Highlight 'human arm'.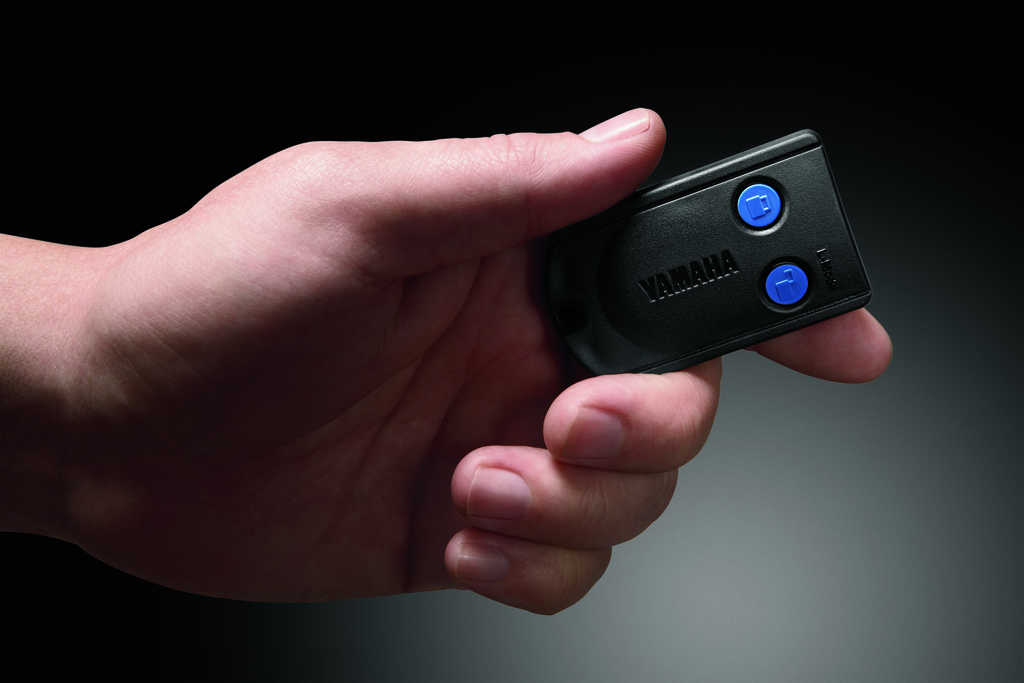
Highlighted region: 2, 105, 890, 614.
